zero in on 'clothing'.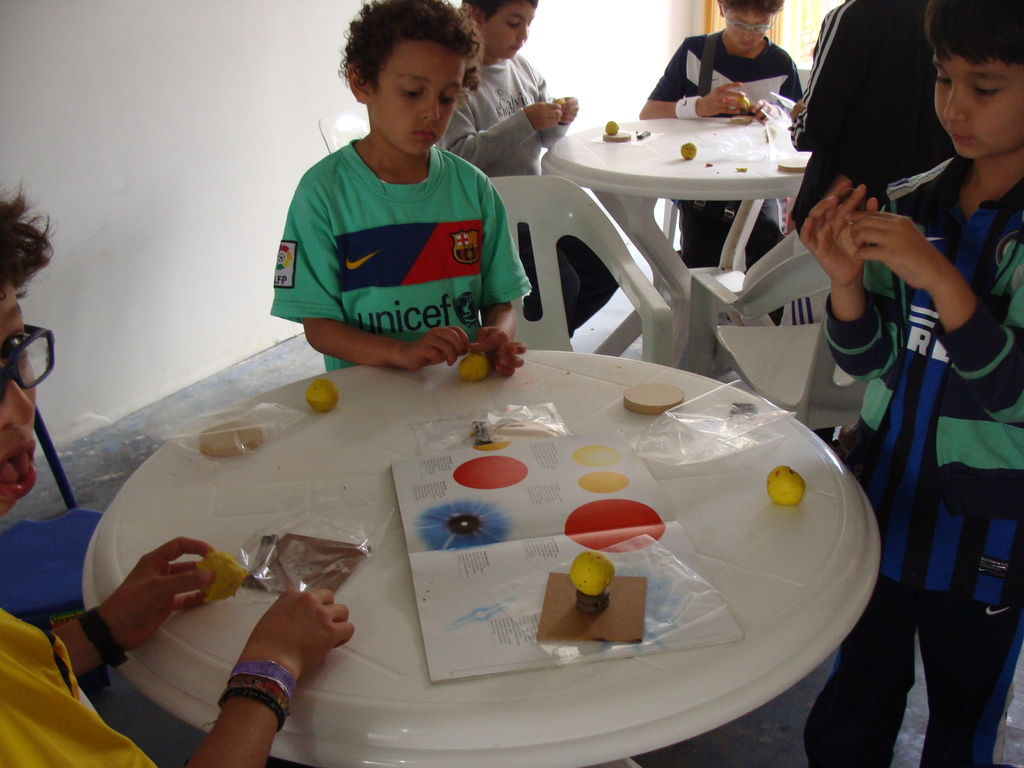
Zeroed in: 636:23:810:280.
